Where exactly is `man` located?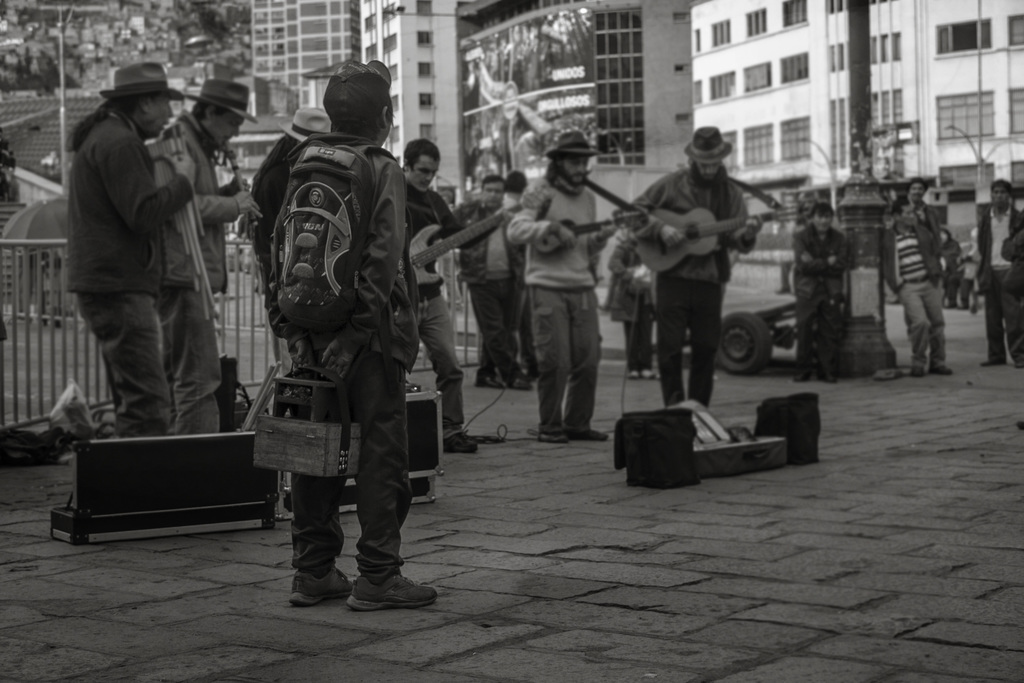
Its bounding box is (left=160, top=78, right=254, bottom=436).
